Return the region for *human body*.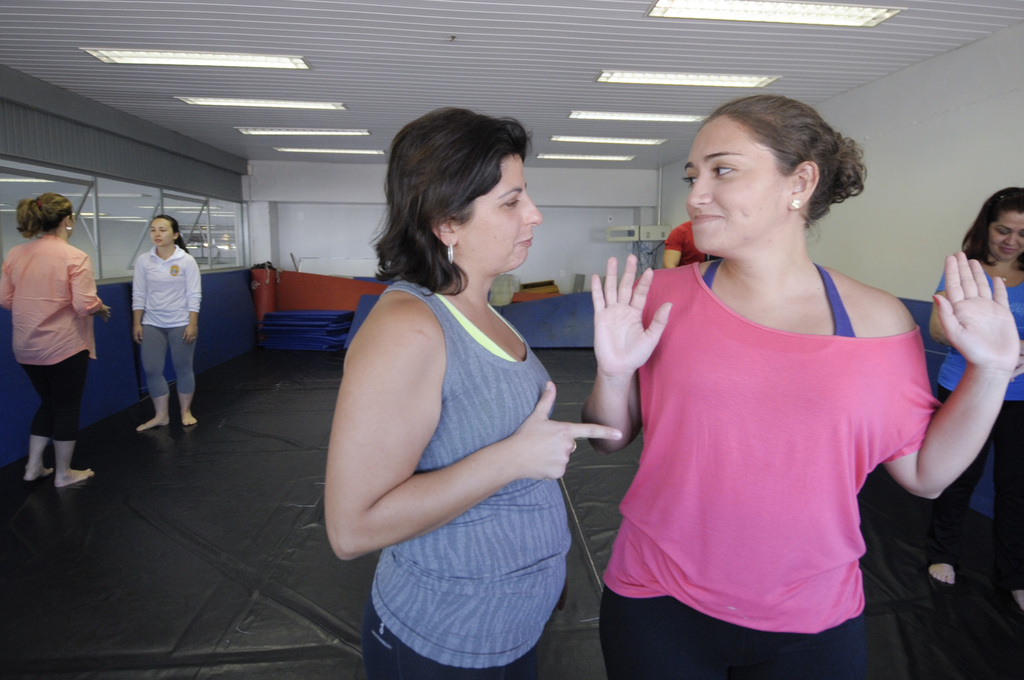
BBox(7, 175, 101, 504).
